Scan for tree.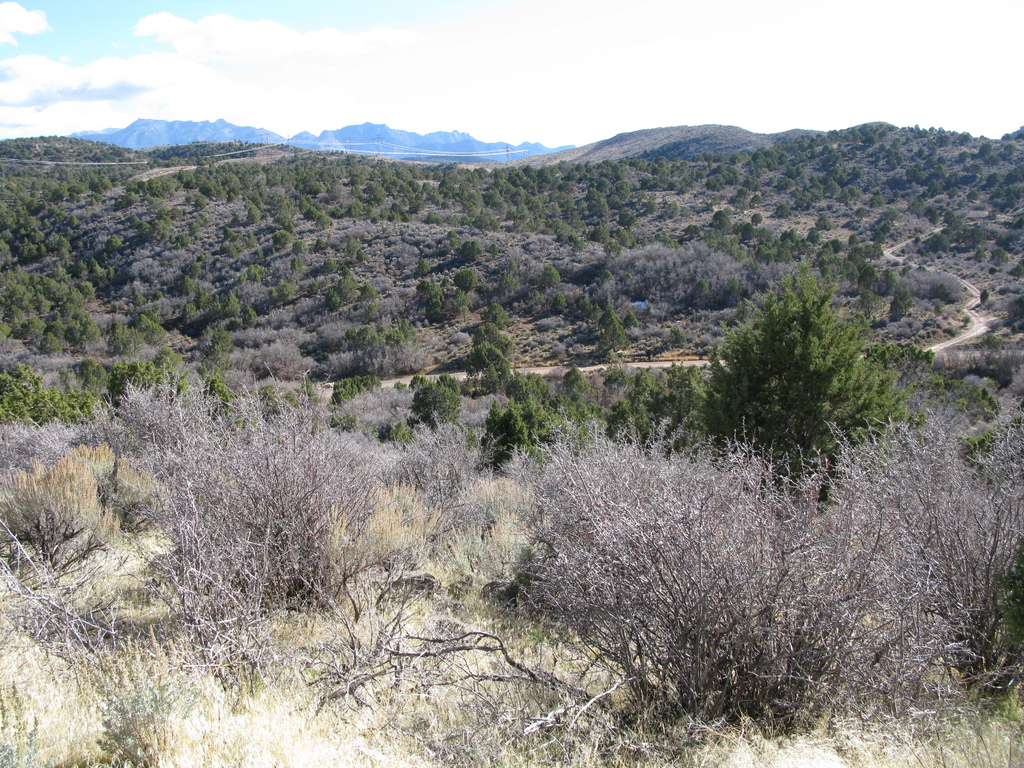
Scan result: locate(390, 202, 408, 221).
